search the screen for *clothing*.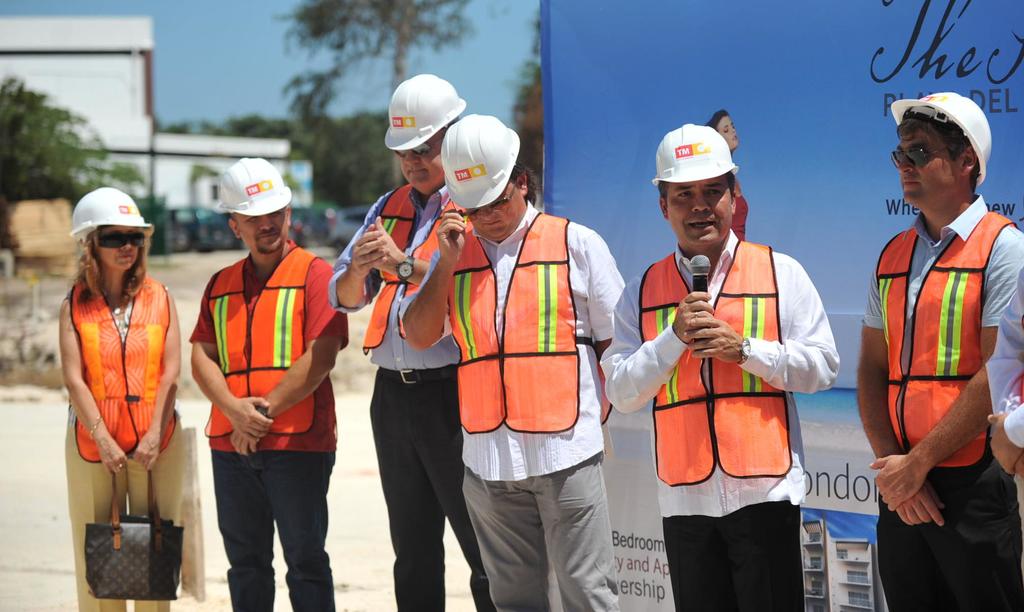
Found at bbox=[401, 198, 626, 611].
